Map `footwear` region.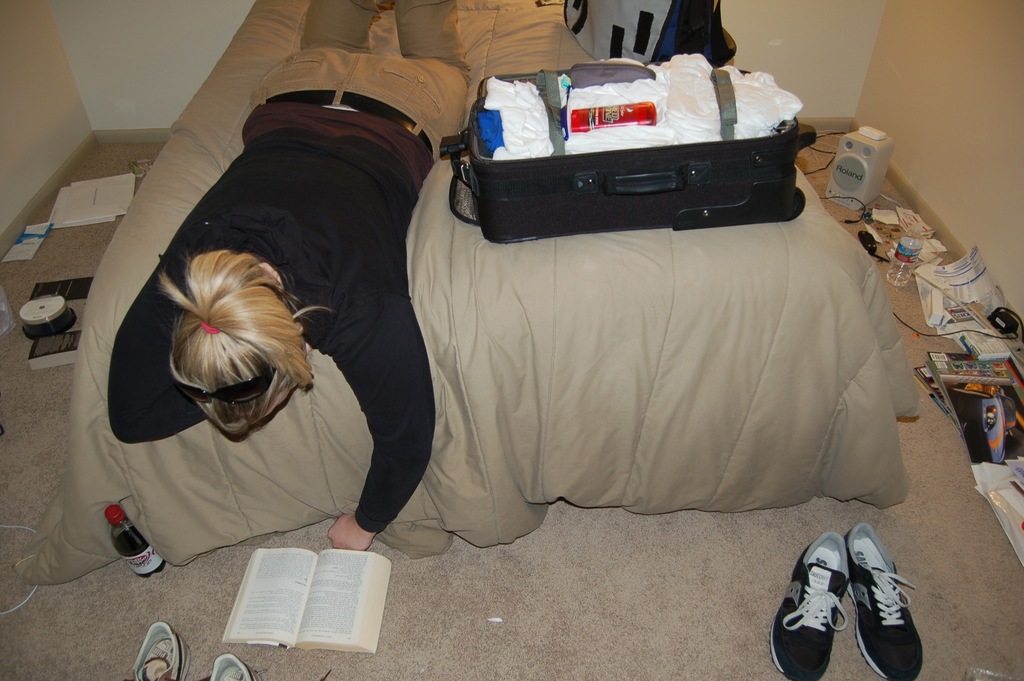
Mapped to [left=845, top=524, right=925, bottom=680].
